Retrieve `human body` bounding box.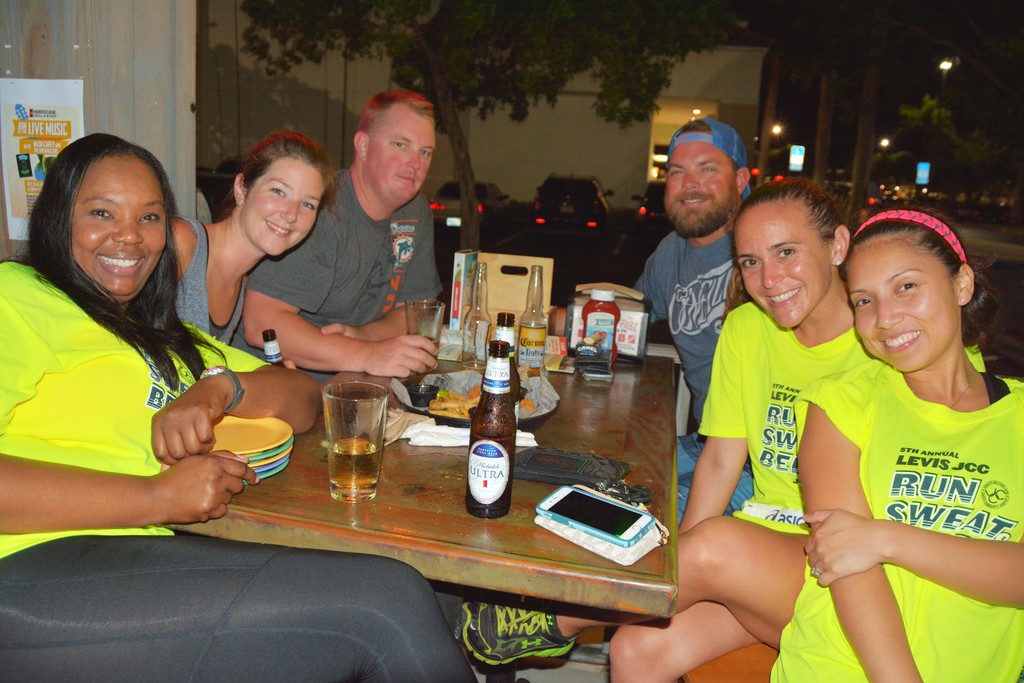
Bounding box: 243 83 440 373.
